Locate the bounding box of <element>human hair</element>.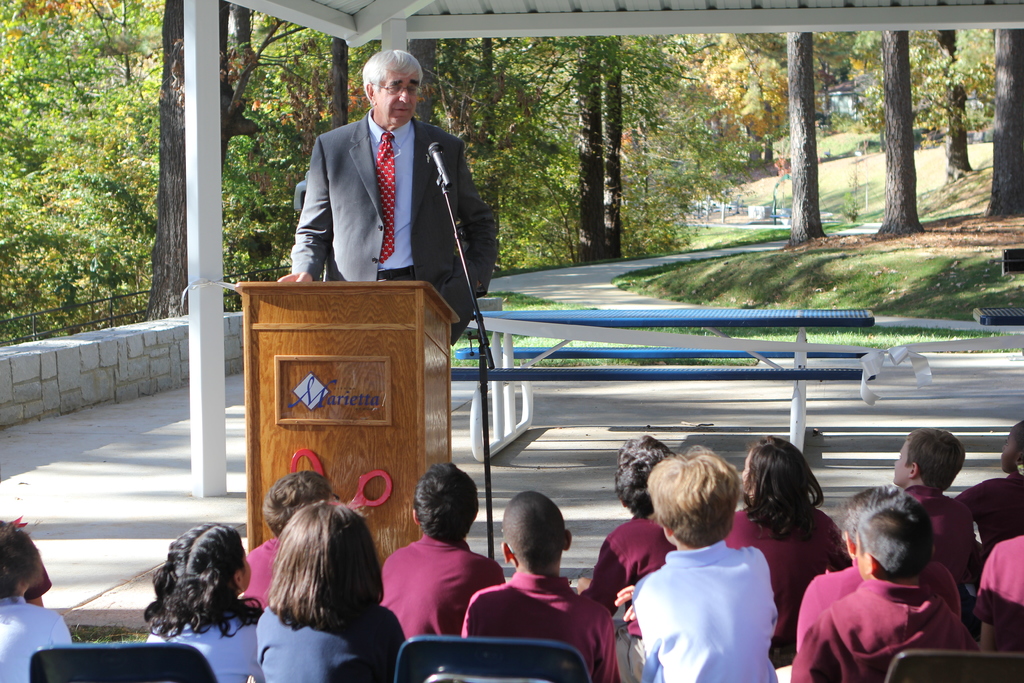
Bounding box: box=[653, 466, 750, 568].
